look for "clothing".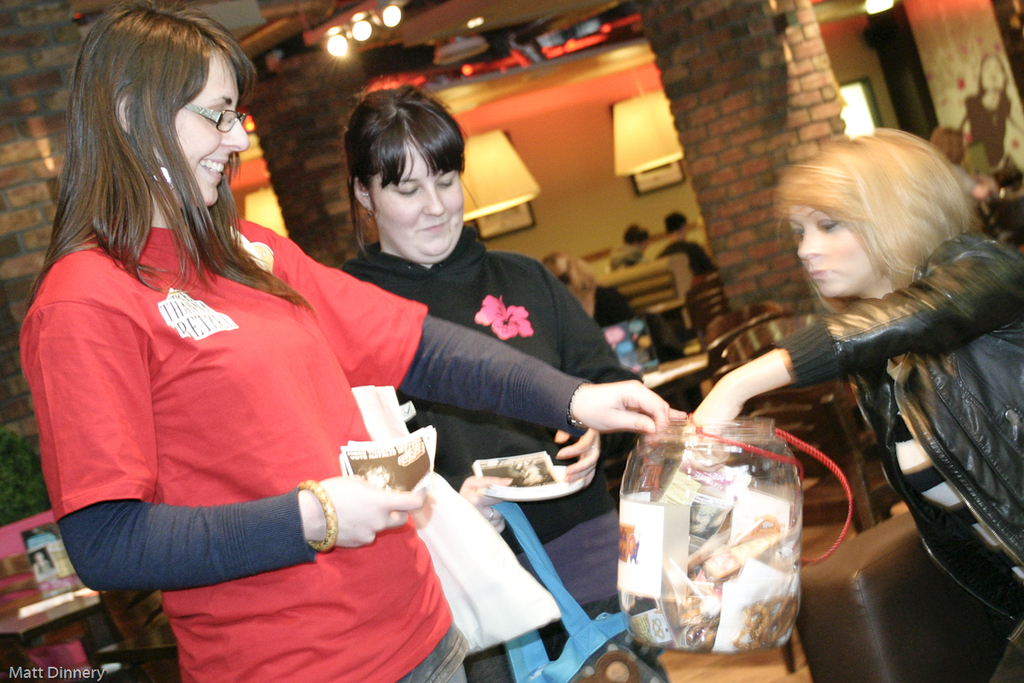
Found: region(603, 245, 666, 325).
